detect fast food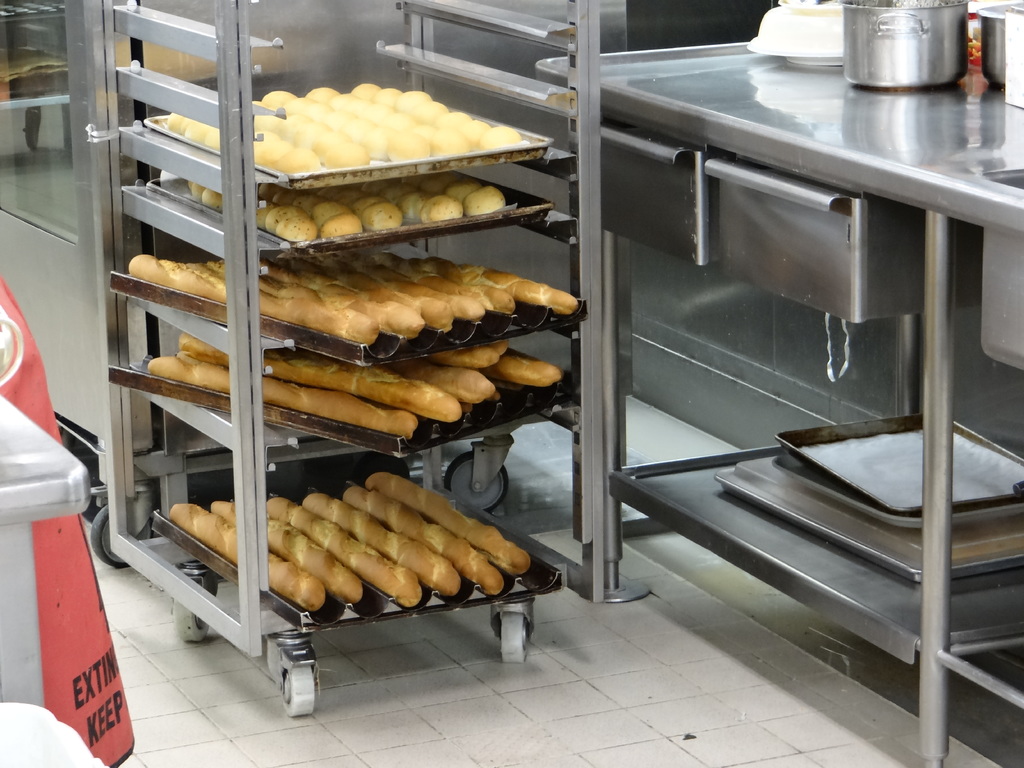
left=199, top=189, right=219, bottom=205
